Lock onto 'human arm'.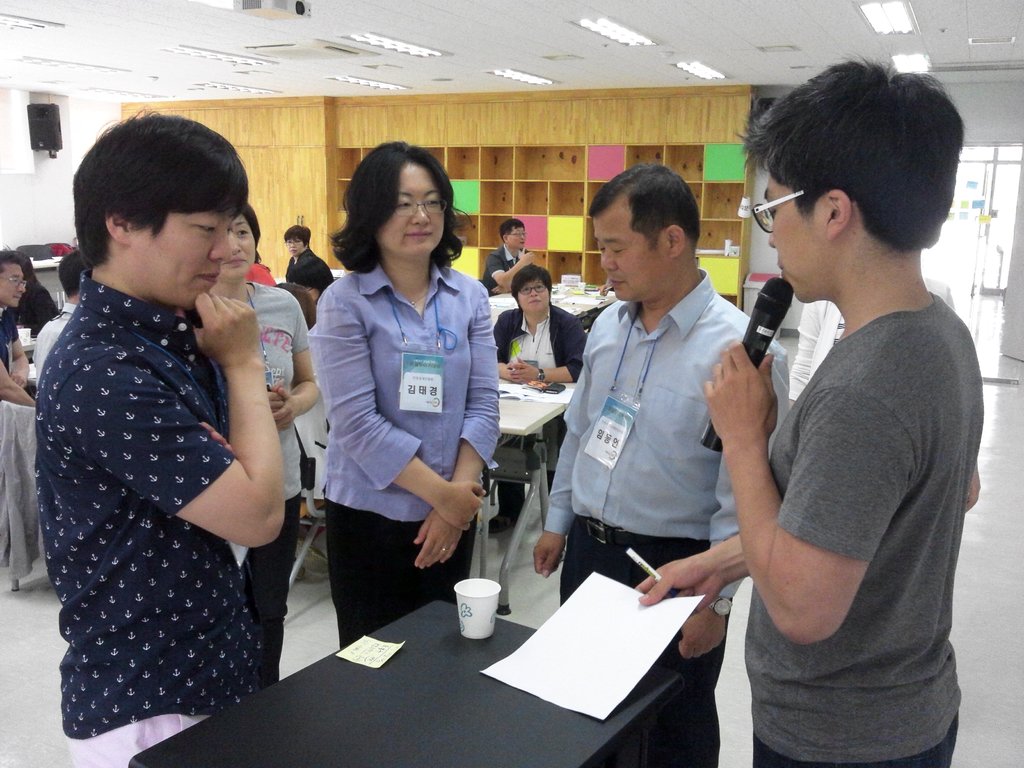
Locked: l=791, t=299, r=815, b=423.
